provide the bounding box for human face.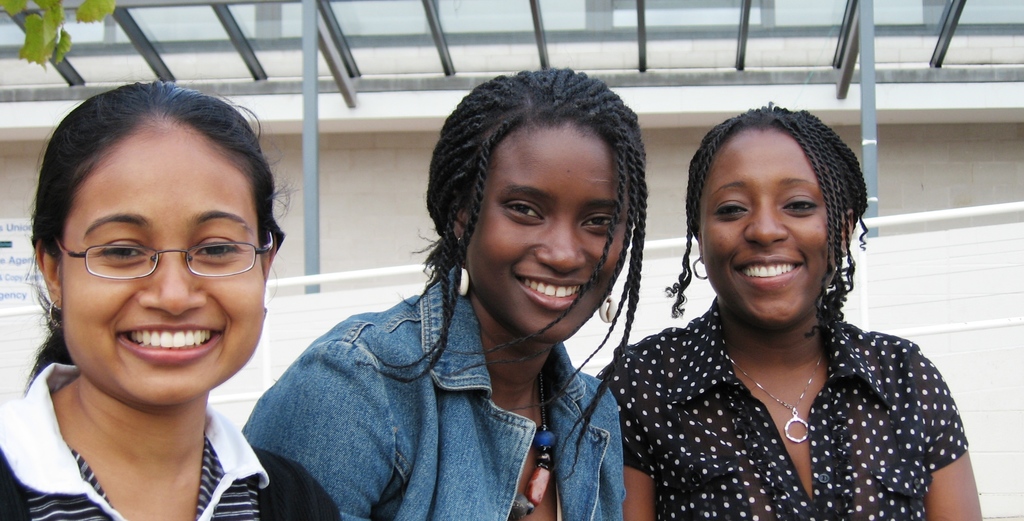
region(60, 124, 263, 409).
